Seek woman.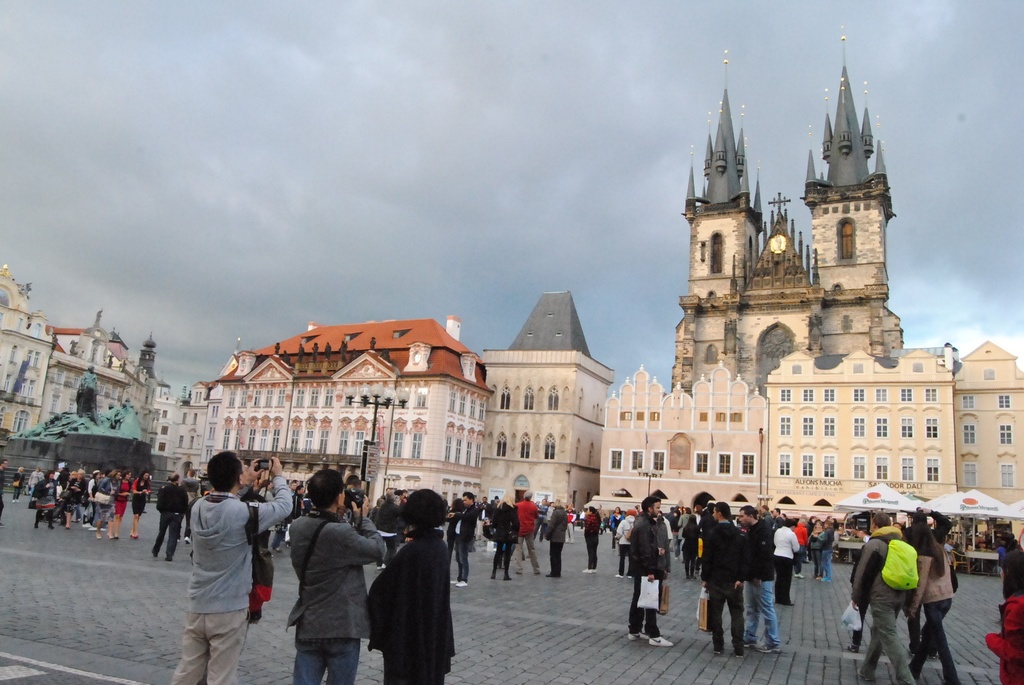
bbox=(813, 519, 837, 584).
